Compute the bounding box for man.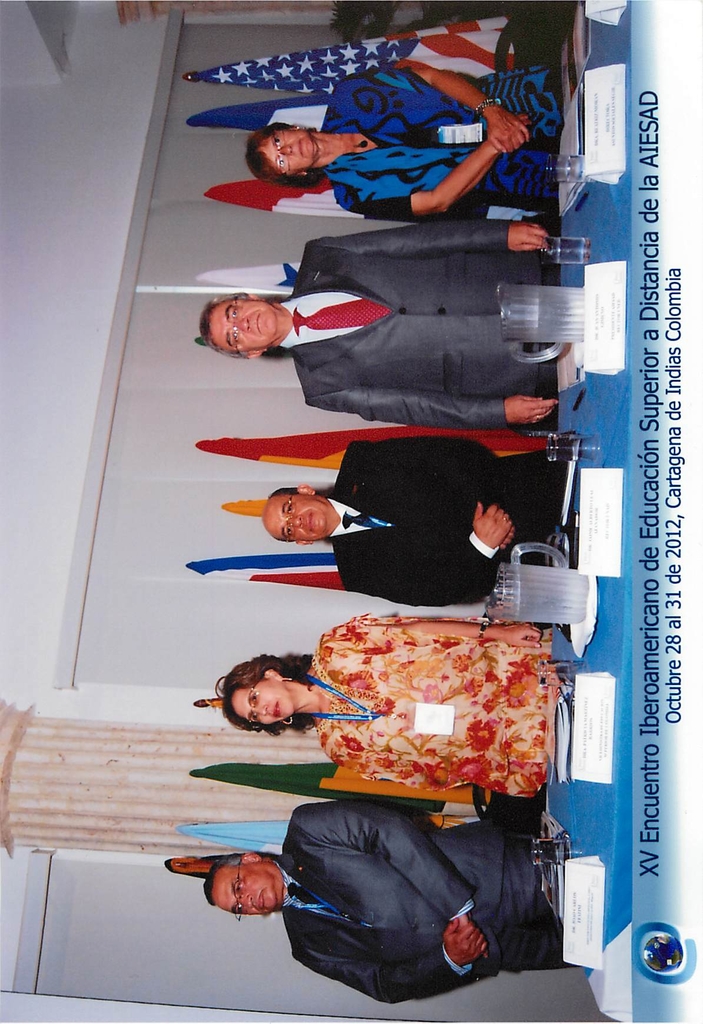
crop(198, 218, 563, 428).
